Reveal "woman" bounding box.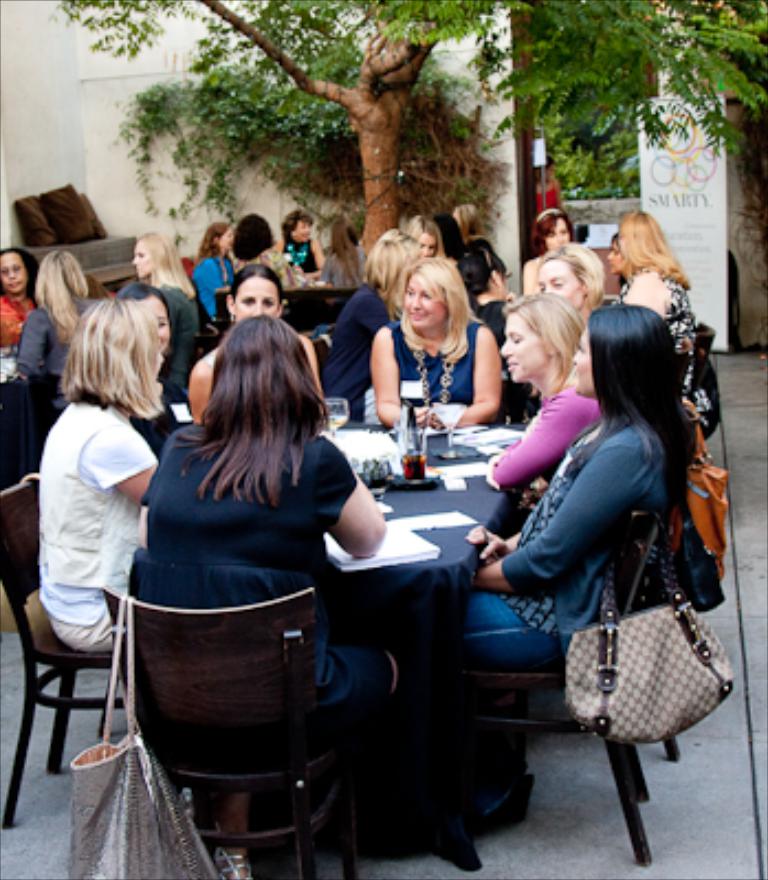
Revealed: (229, 211, 297, 297).
